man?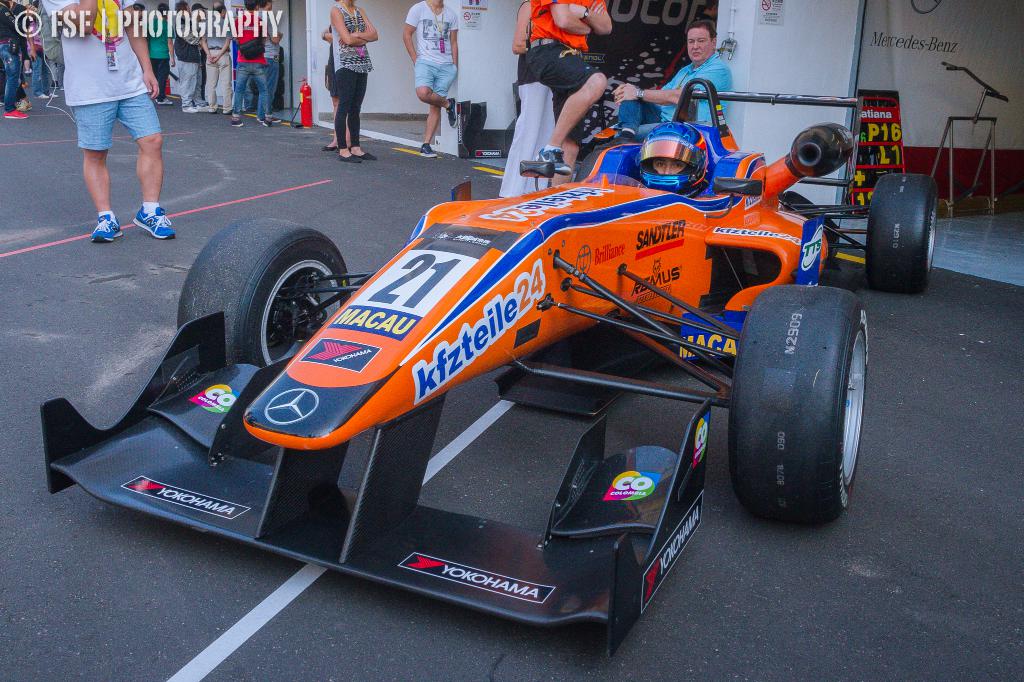
detection(255, 0, 282, 123)
